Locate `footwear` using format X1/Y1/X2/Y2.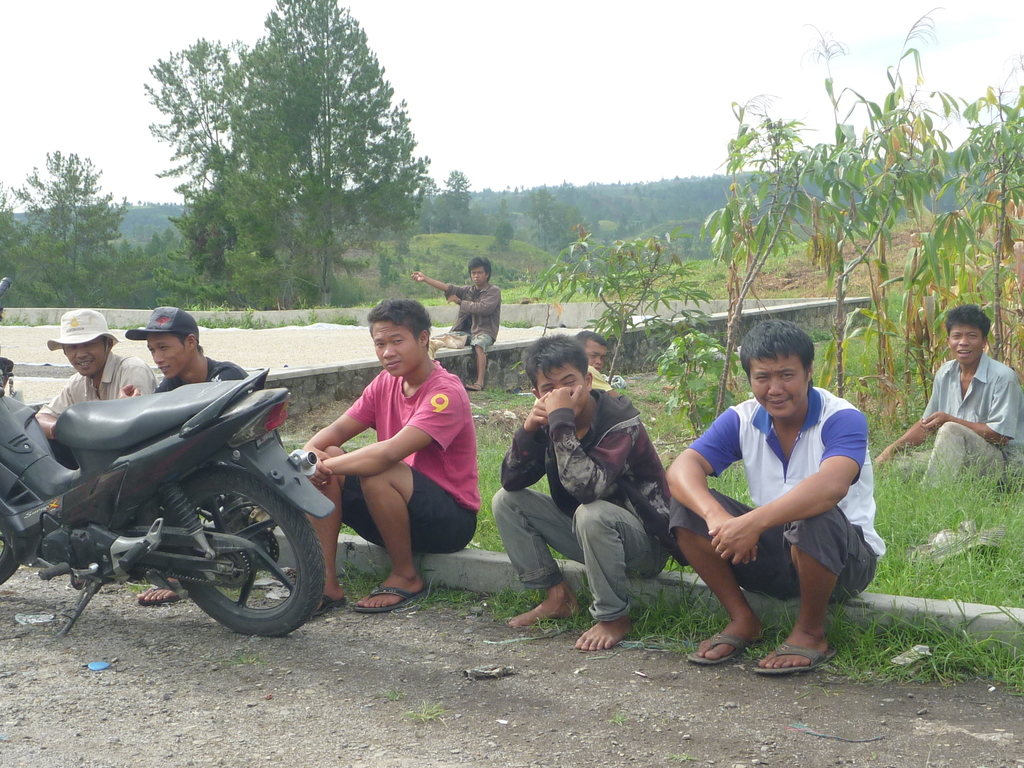
314/591/346/614.
